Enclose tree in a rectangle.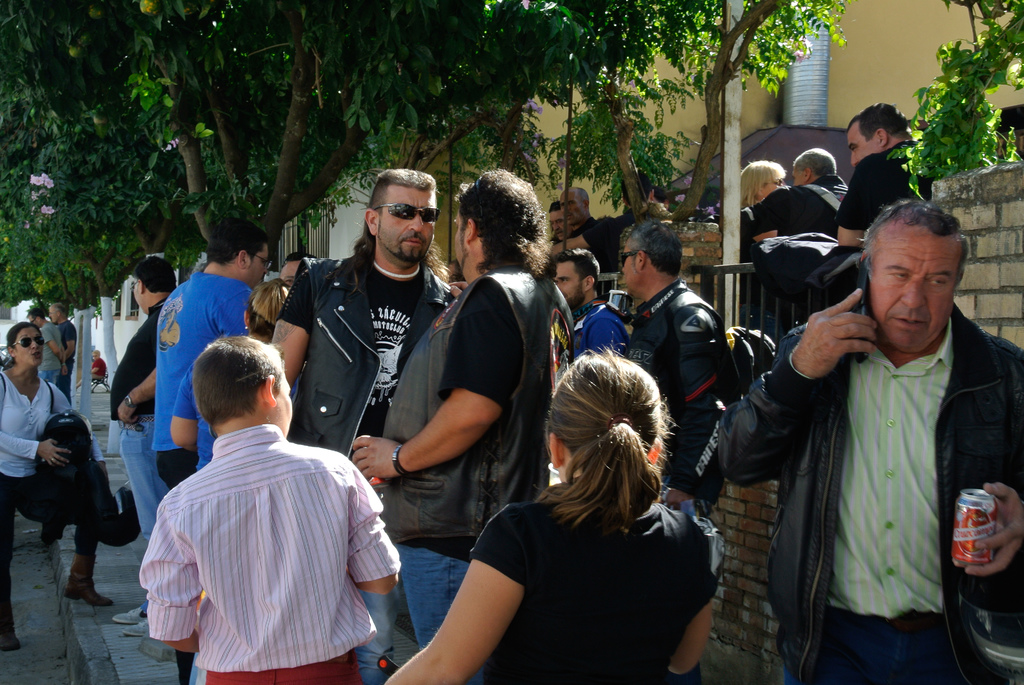
<bbox>884, 0, 1023, 195</bbox>.
